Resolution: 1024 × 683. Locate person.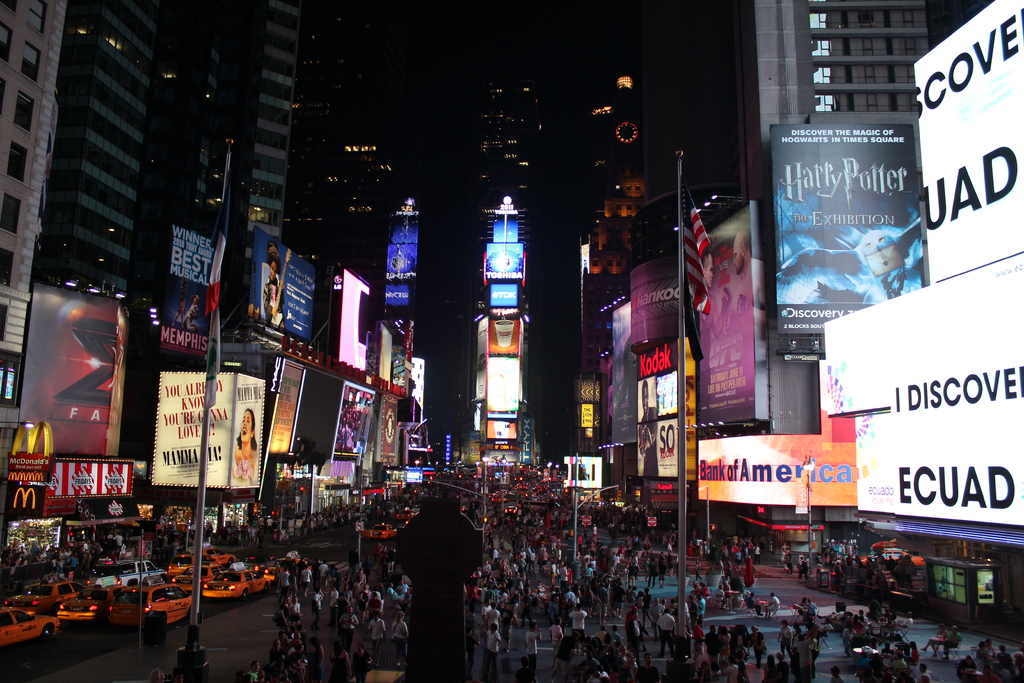
277,566,289,603.
